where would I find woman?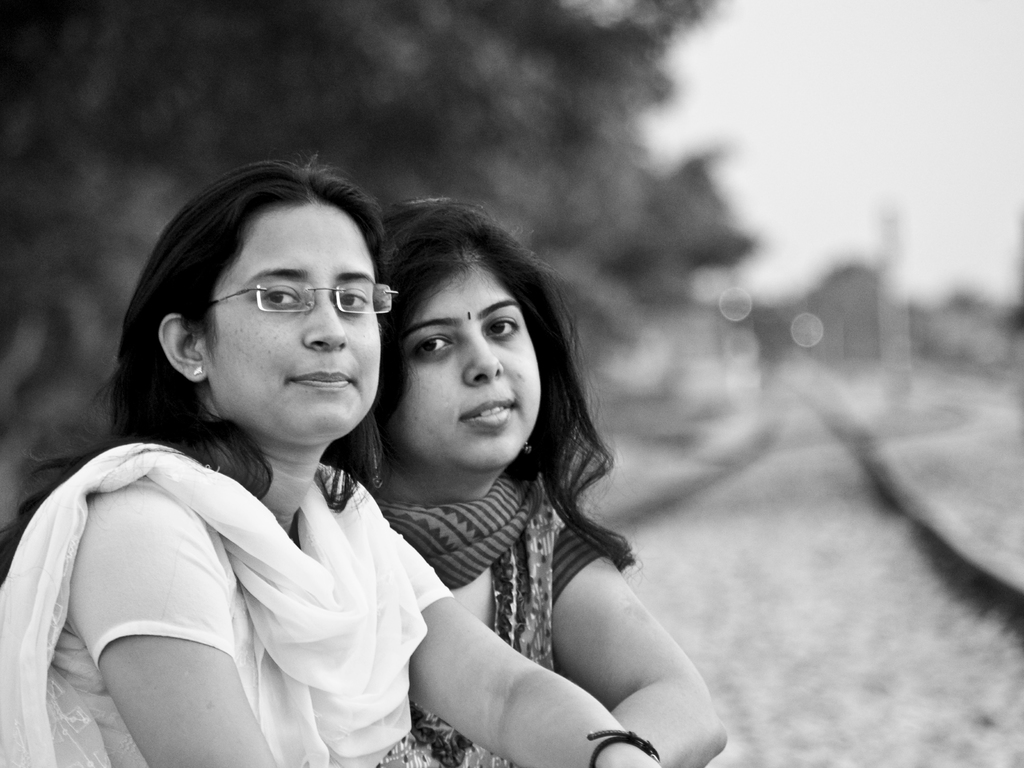
At 0/150/676/767.
